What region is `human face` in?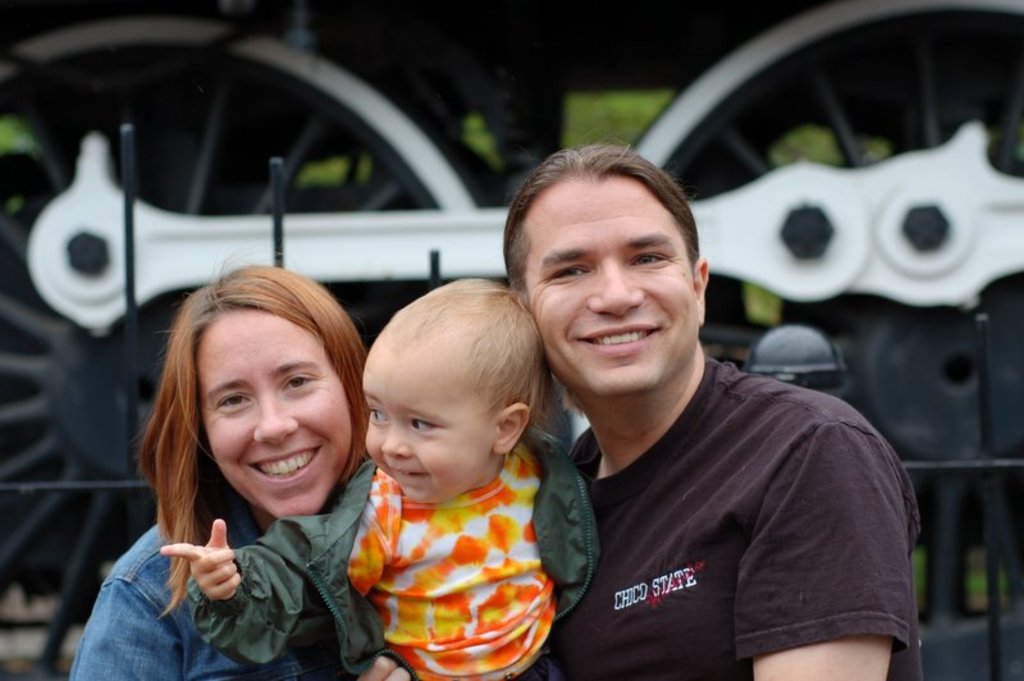
bbox=[362, 339, 489, 502].
